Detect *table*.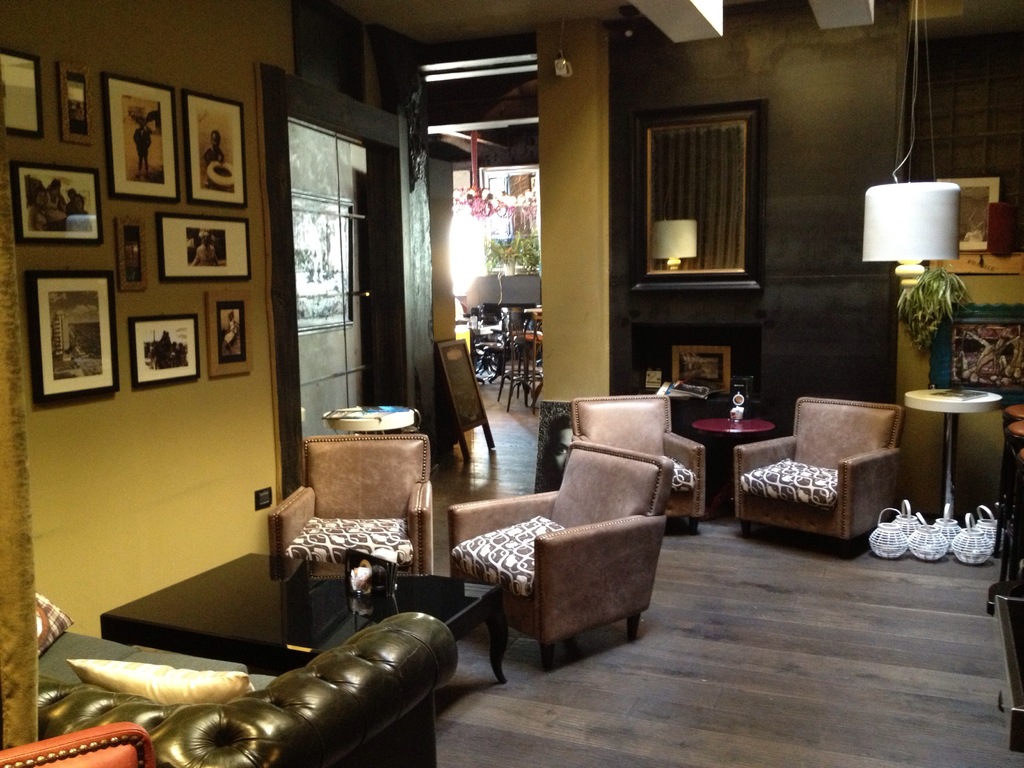
Detected at bbox=(96, 531, 513, 767).
